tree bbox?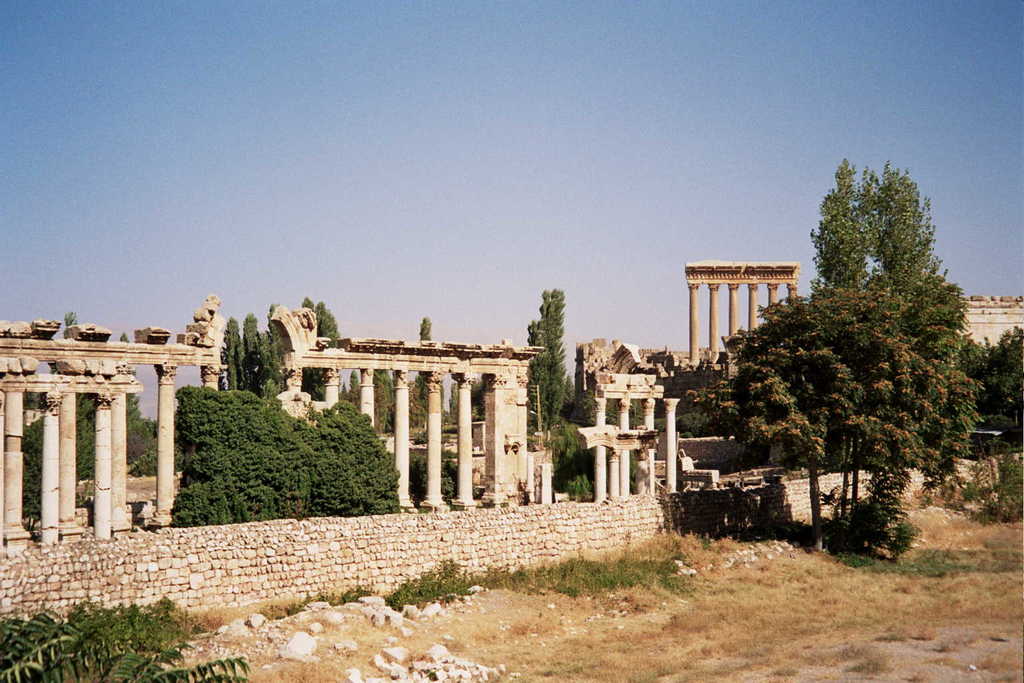
0:594:251:682
